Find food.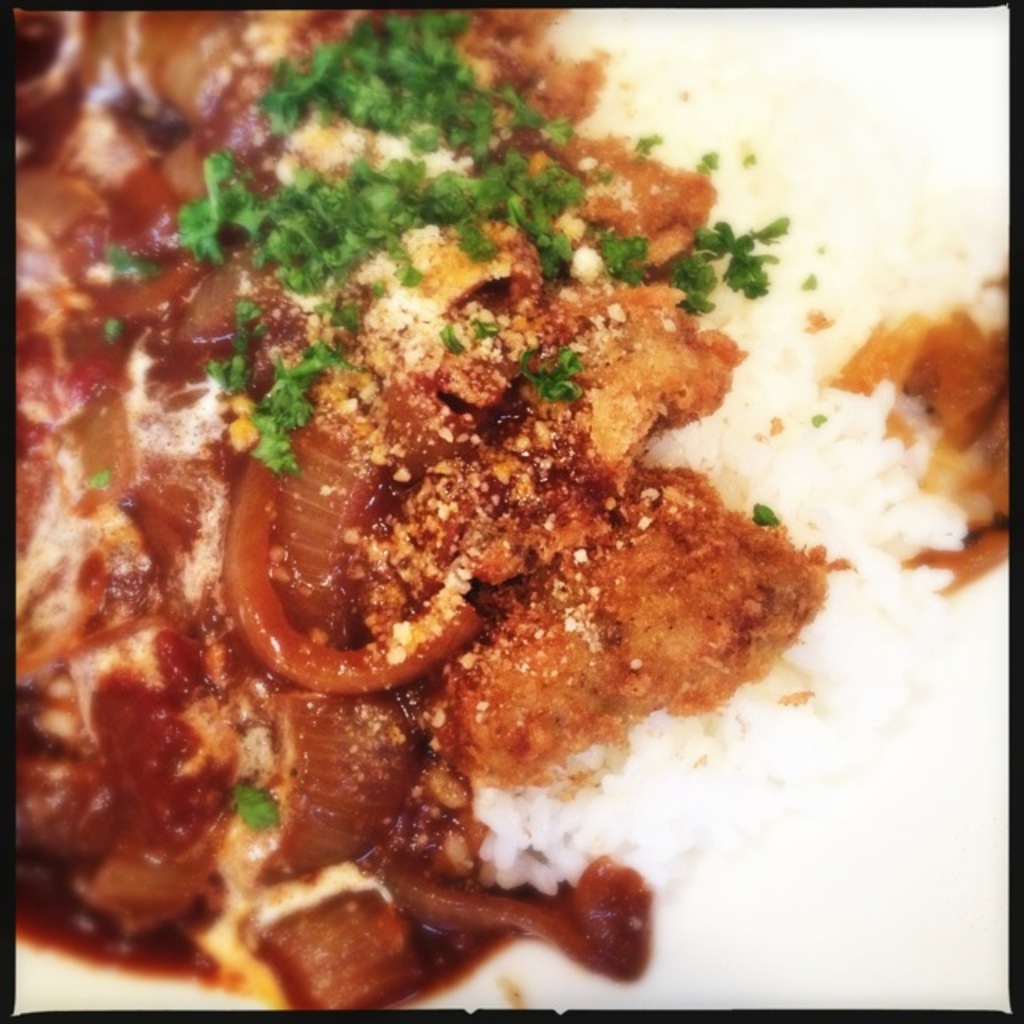
(left=0, top=0, right=1022, bottom=1022).
